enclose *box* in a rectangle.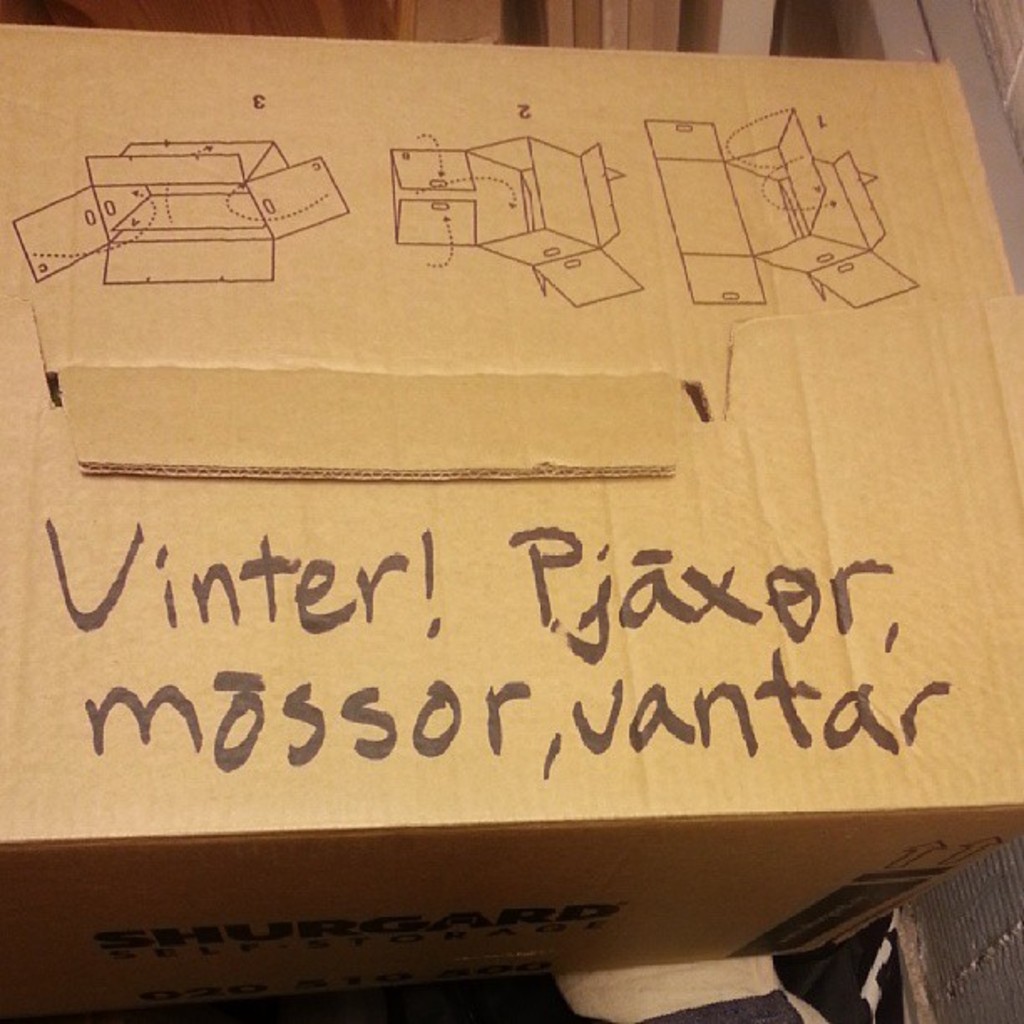
select_region(643, 107, 917, 311).
